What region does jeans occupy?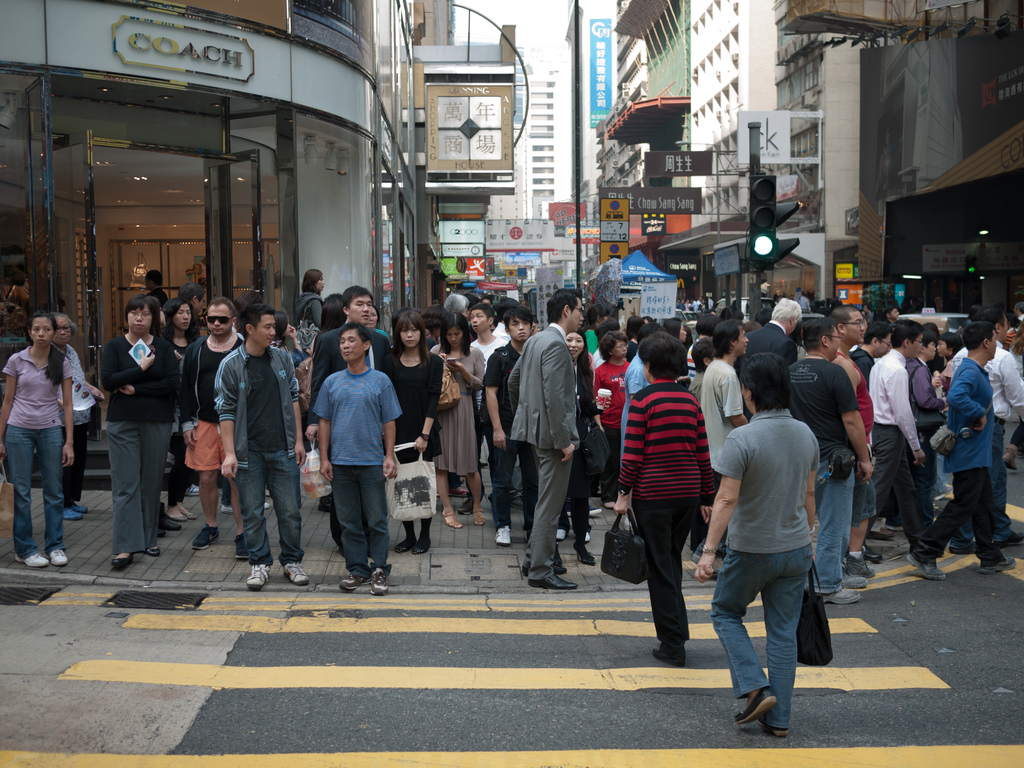
bbox(485, 424, 534, 527).
